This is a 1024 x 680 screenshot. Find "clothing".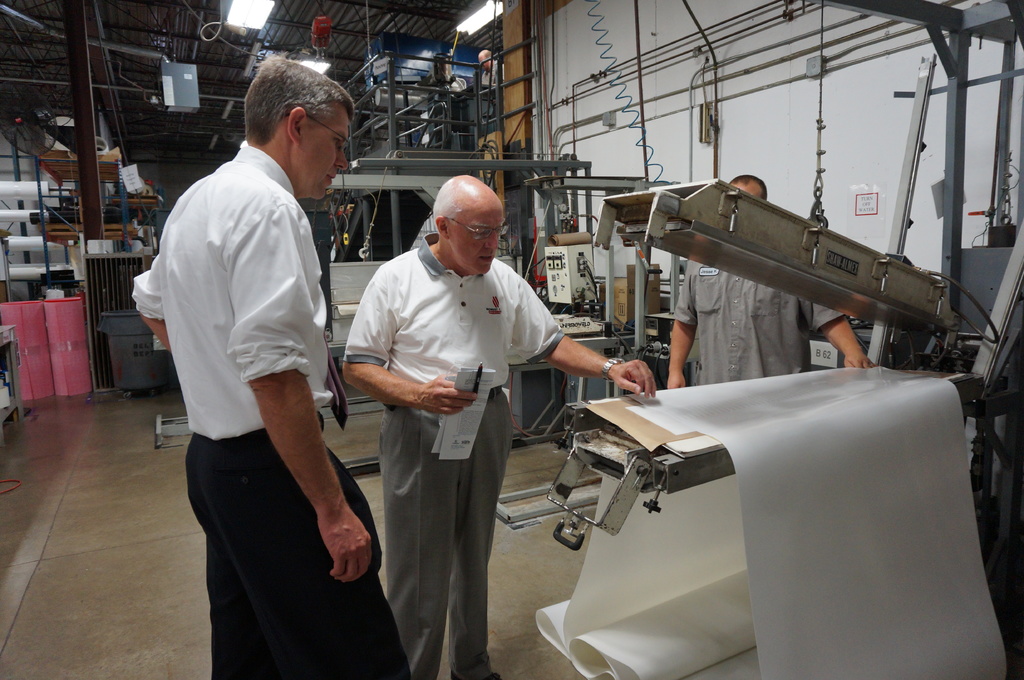
Bounding box: (673, 258, 844, 385).
